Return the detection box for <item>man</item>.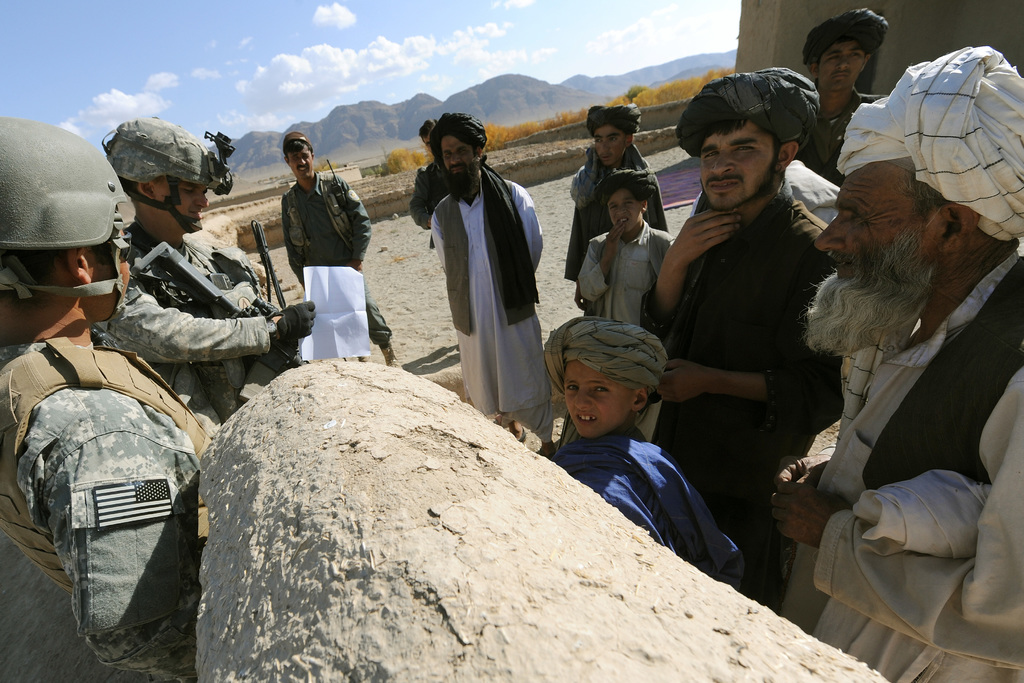
[86, 117, 317, 435].
